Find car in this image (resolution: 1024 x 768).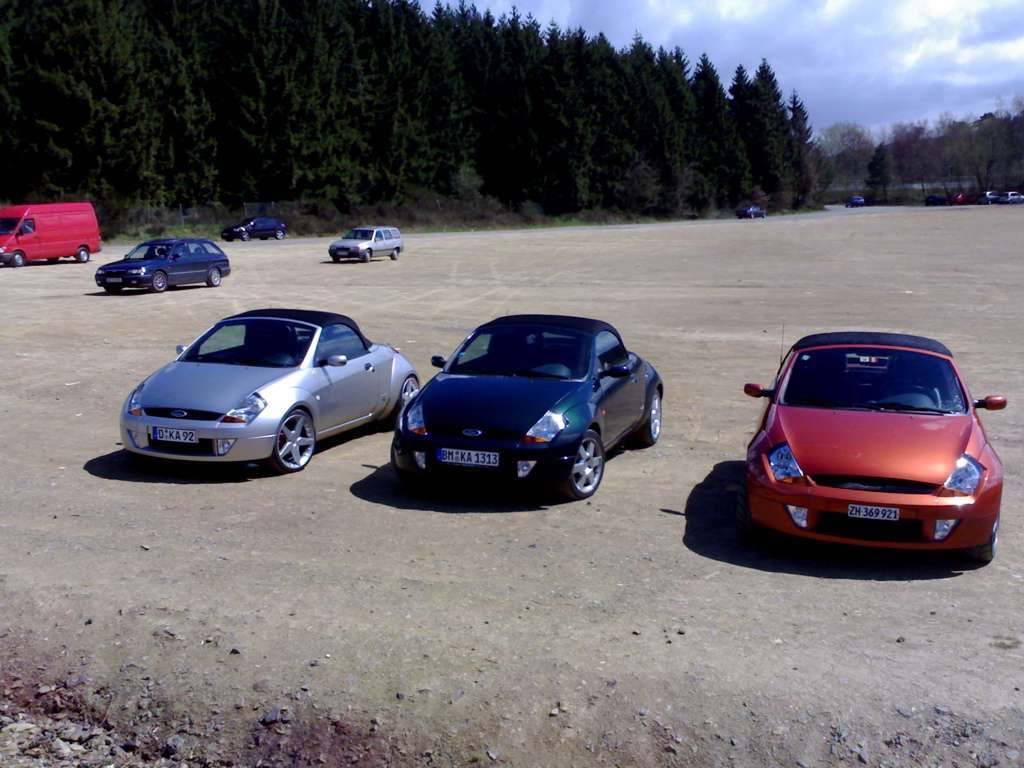
left=331, top=222, right=405, bottom=267.
